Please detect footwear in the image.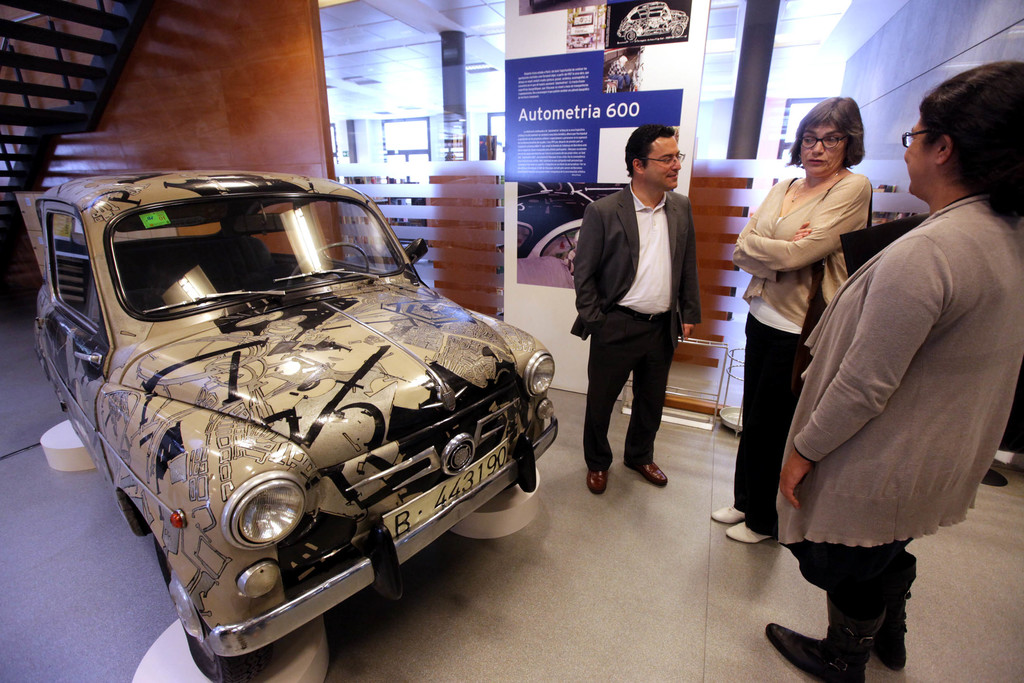
Rect(869, 593, 912, 677).
